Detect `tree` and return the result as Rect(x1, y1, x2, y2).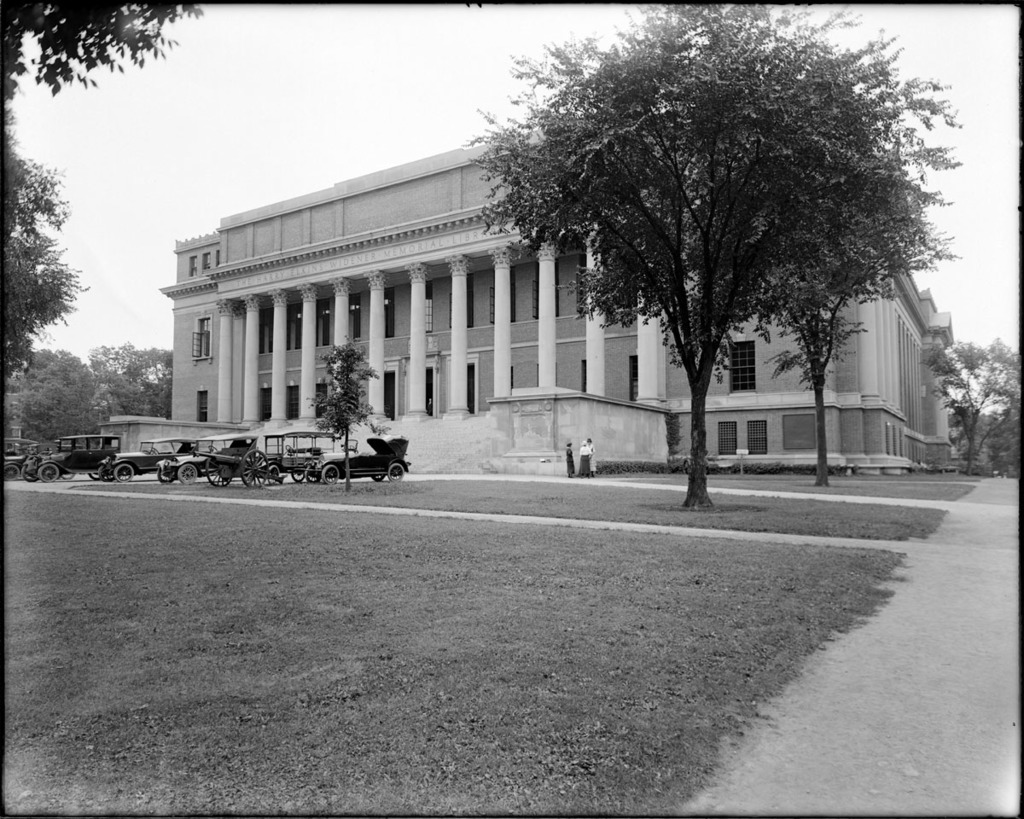
Rect(7, 344, 94, 450).
